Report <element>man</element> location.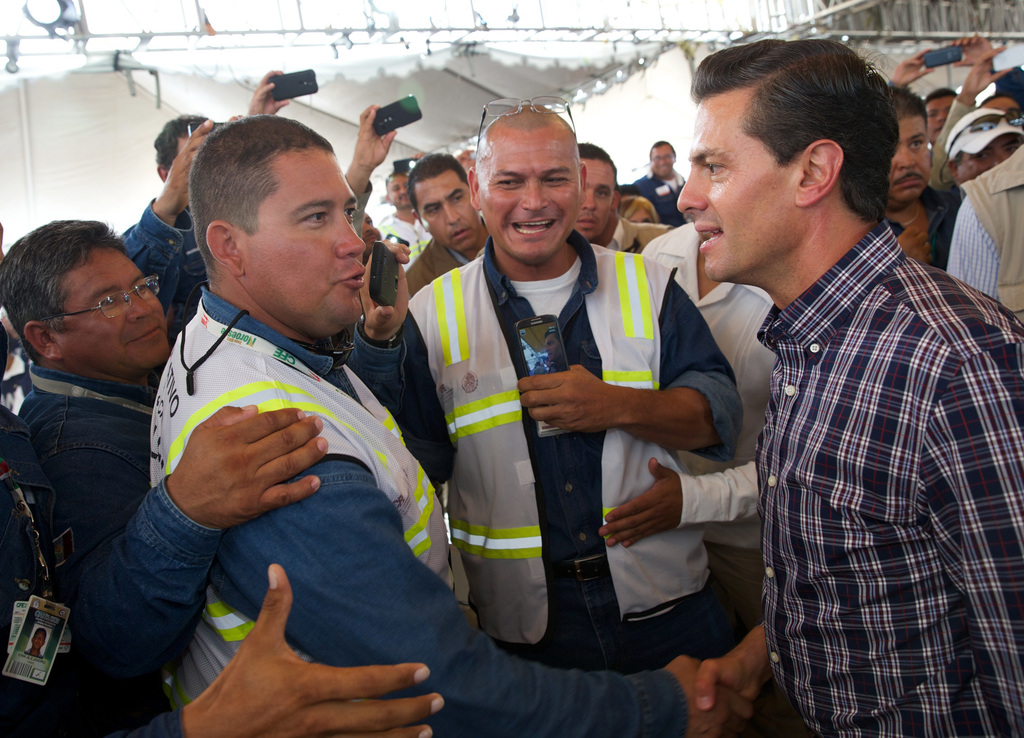
Report: box=[359, 207, 383, 268].
